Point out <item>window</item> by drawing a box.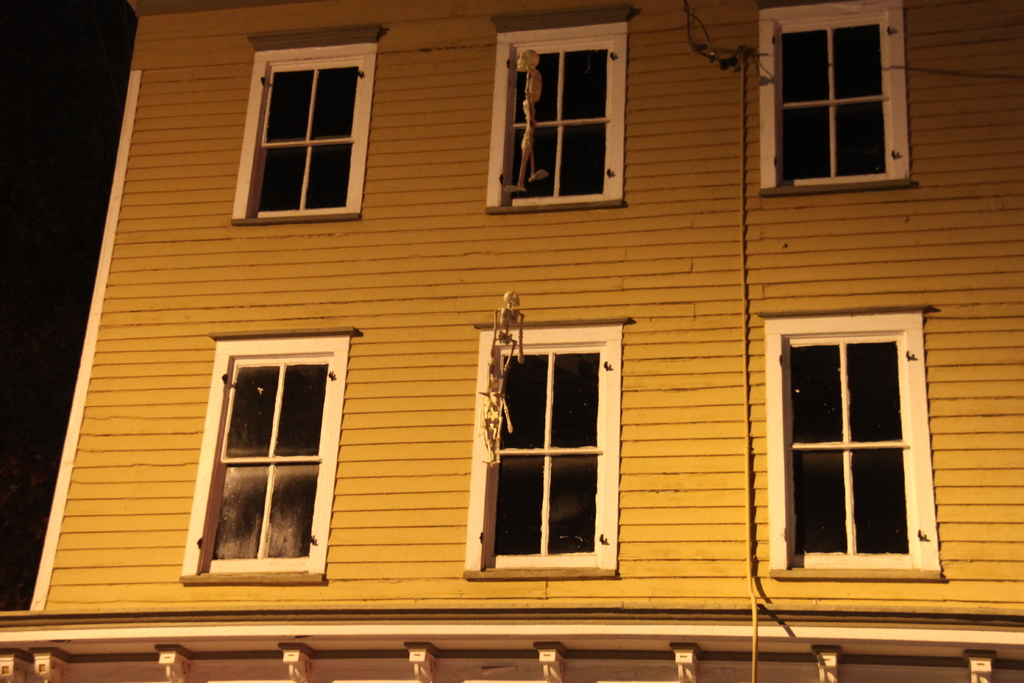
228, 24, 383, 226.
